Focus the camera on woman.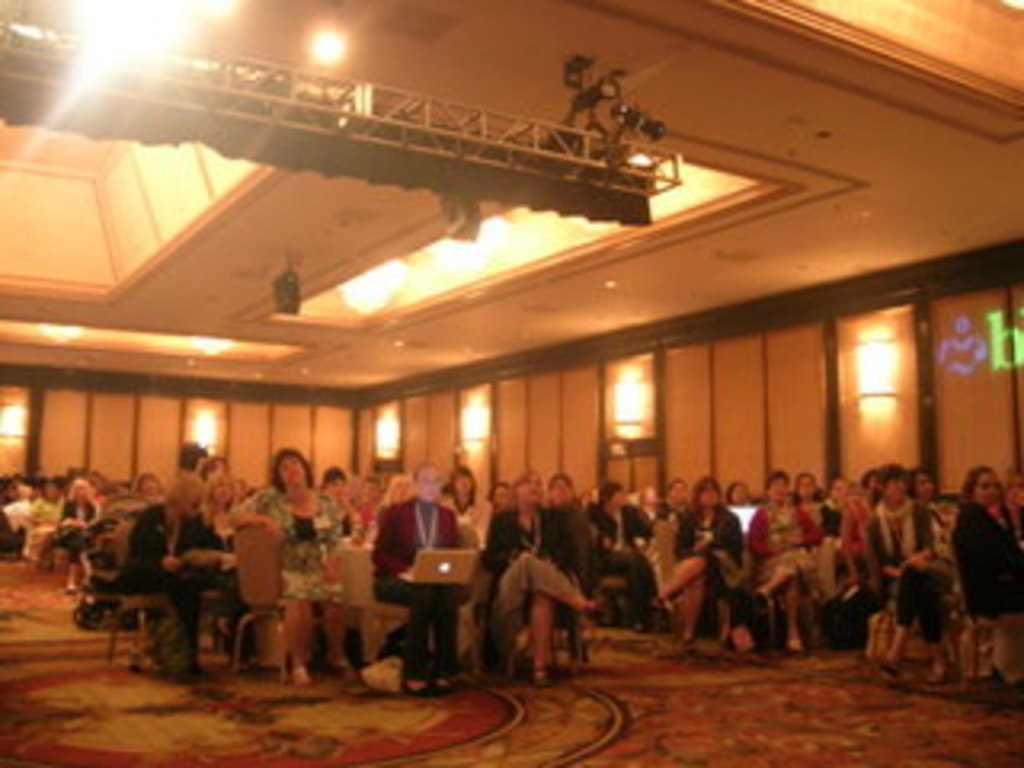
Focus region: <region>230, 445, 349, 685</region>.
